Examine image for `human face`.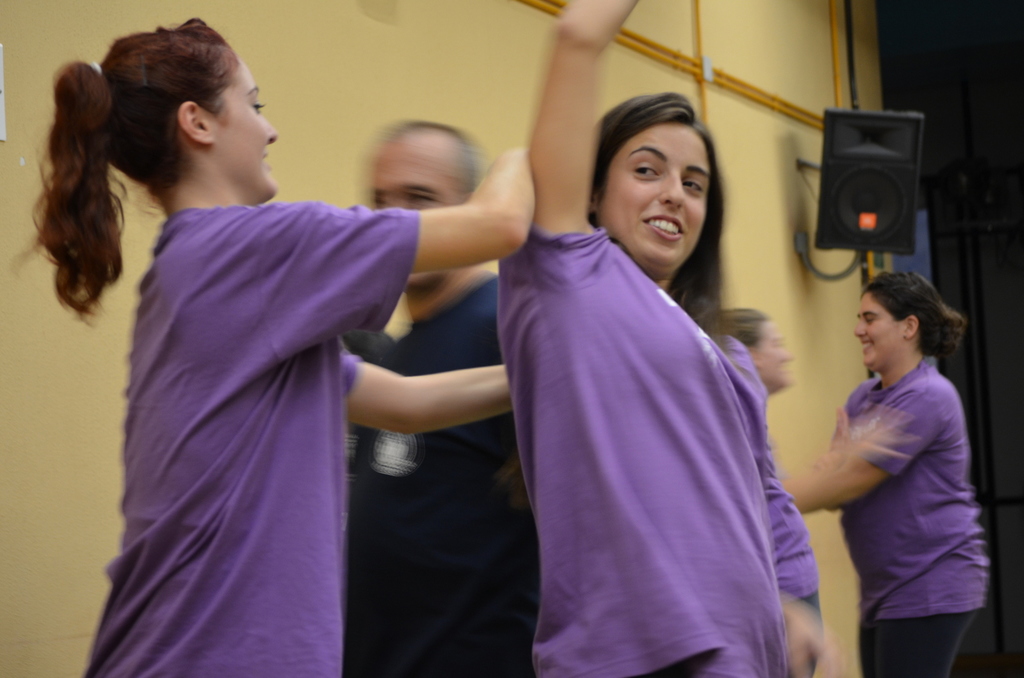
Examination result: [372, 150, 461, 286].
